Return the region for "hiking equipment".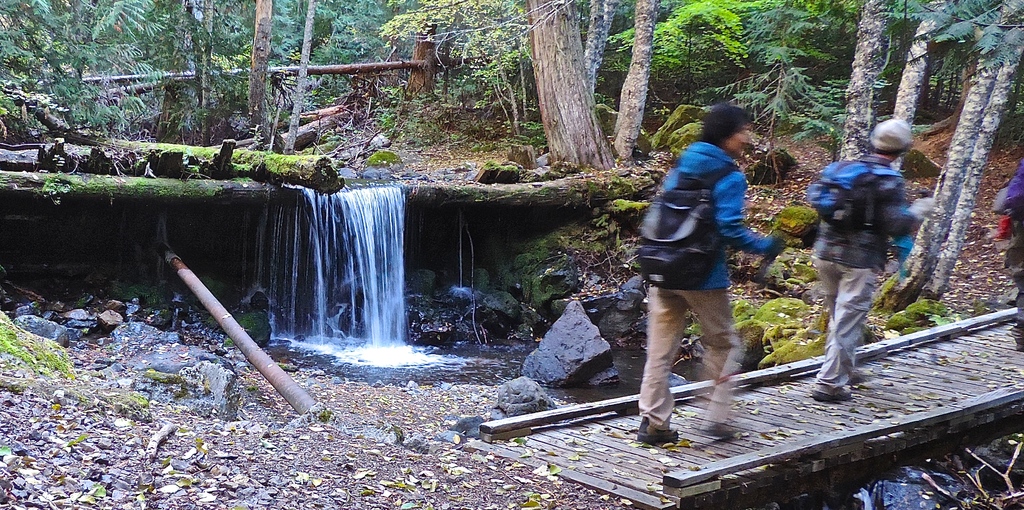
rect(809, 159, 906, 229).
